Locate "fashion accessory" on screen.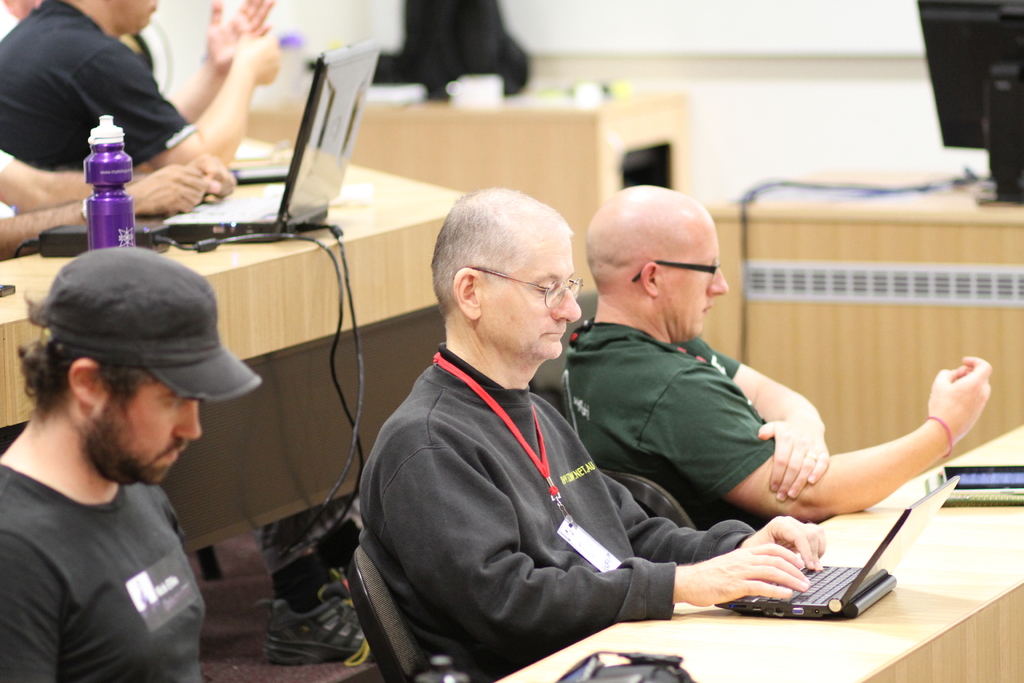
On screen at <region>40, 244, 263, 407</region>.
